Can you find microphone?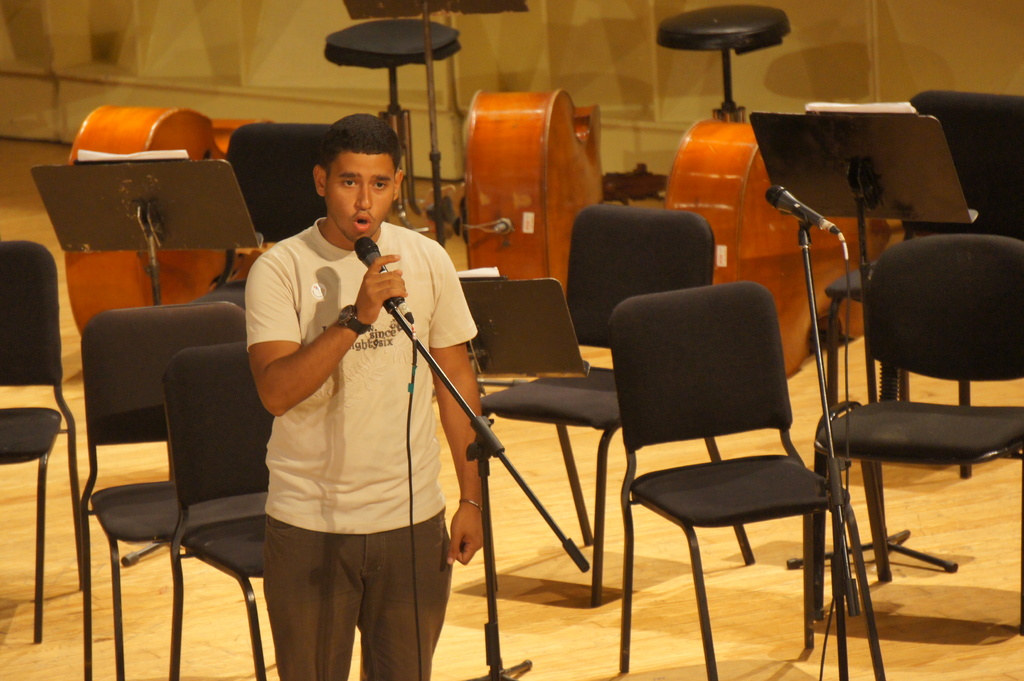
Yes, bounding box: [356,239,405,304].
